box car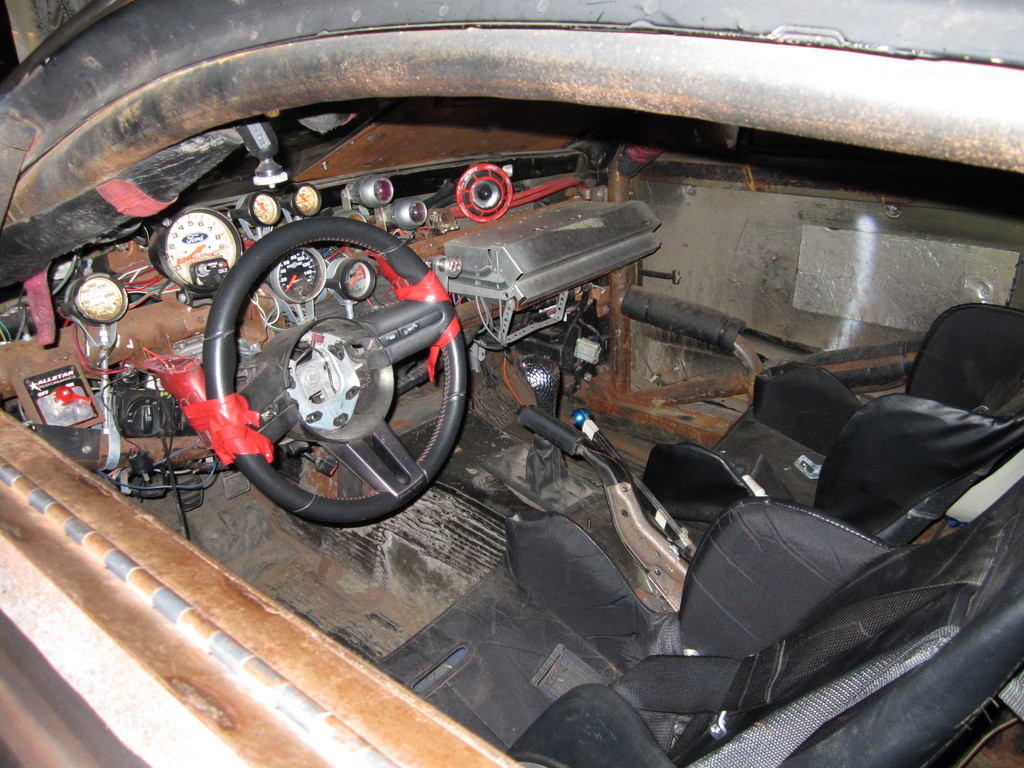
{"x1": 0, "y1": 0, "x2": 1023, "y2": 767}
